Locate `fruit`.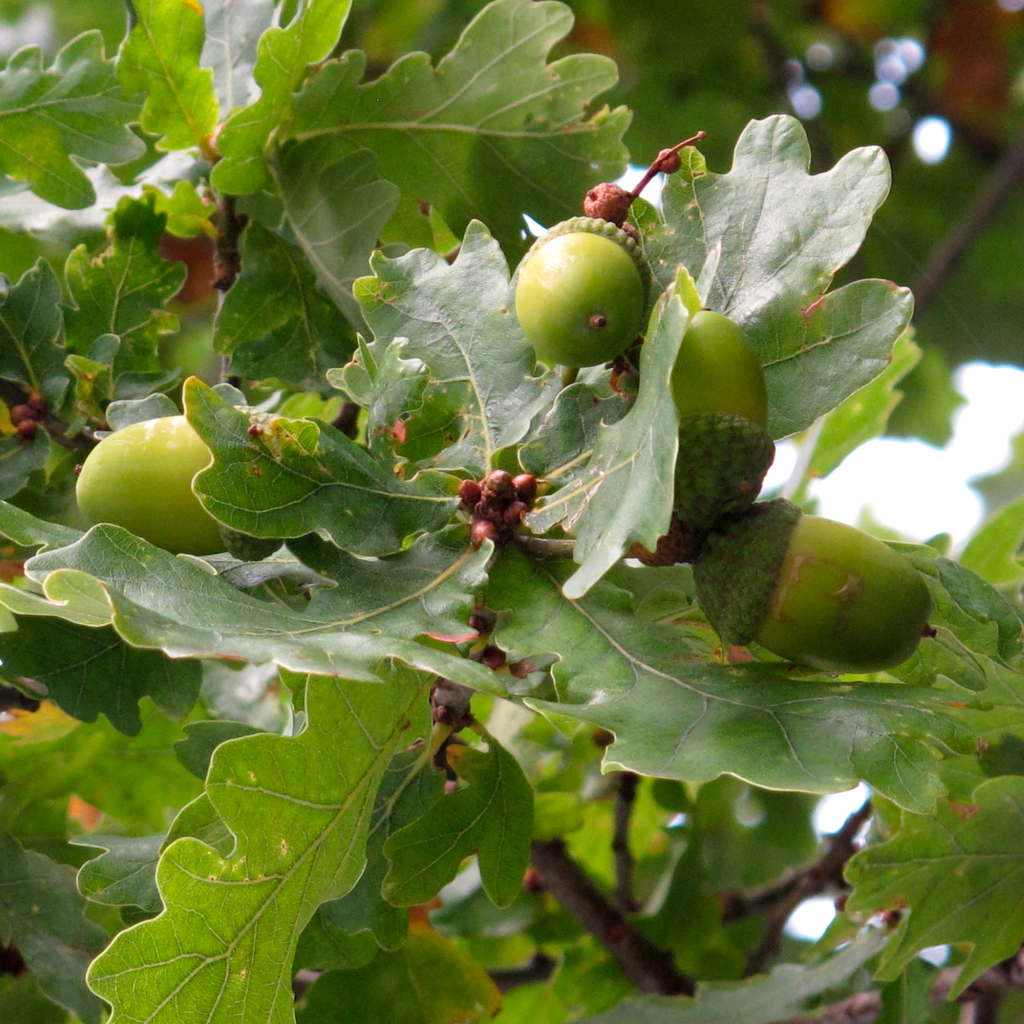
Bounding box: [72, 417, 284, 556].
